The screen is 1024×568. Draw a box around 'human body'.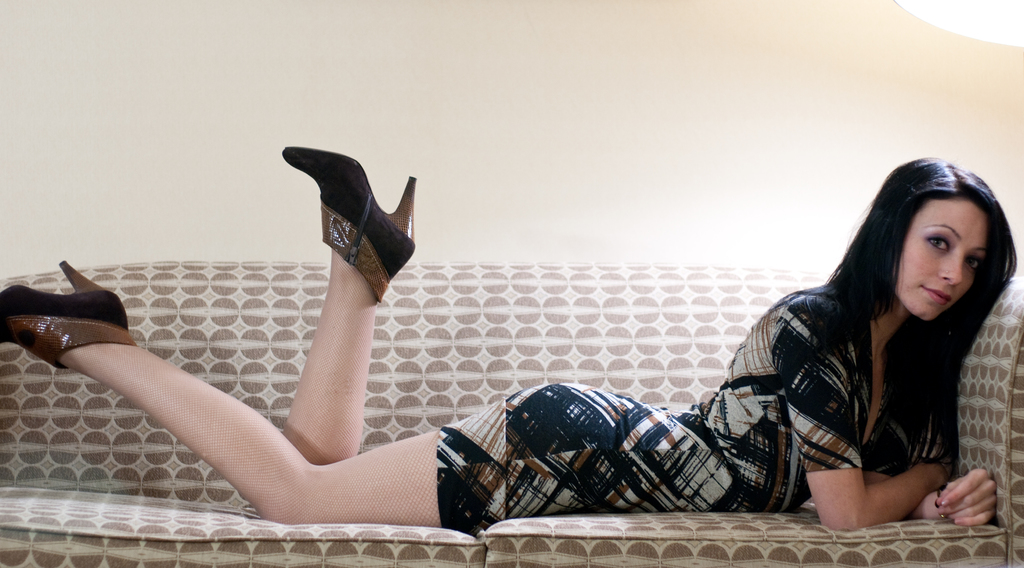
bbox(2, 156, 1017, 526).
